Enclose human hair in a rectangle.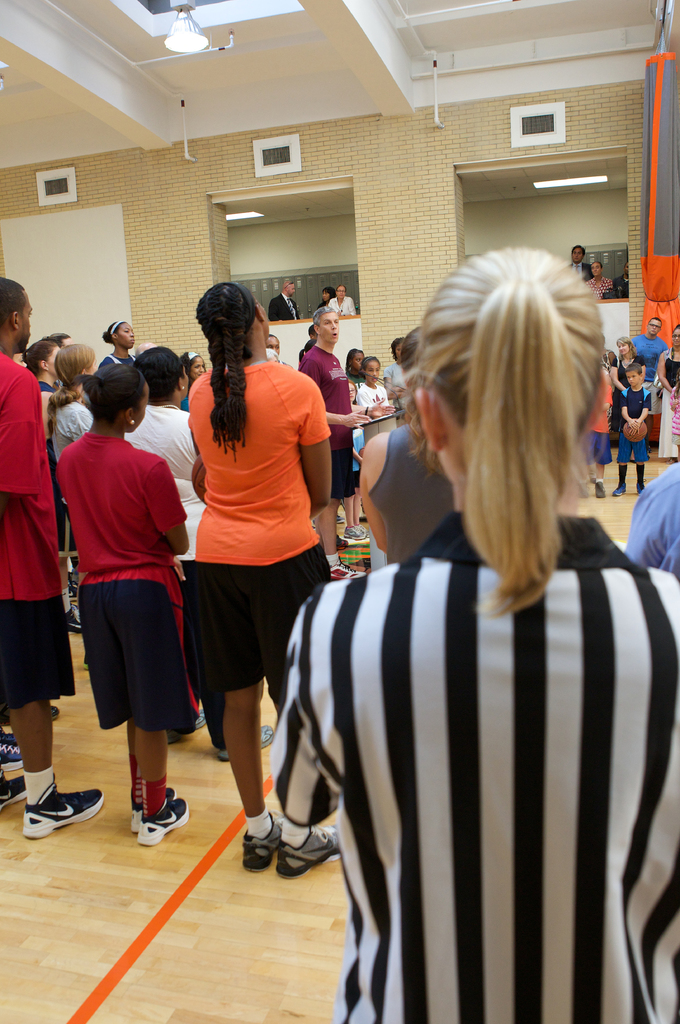
[left=74, top=364, right=149, bottom=422].
